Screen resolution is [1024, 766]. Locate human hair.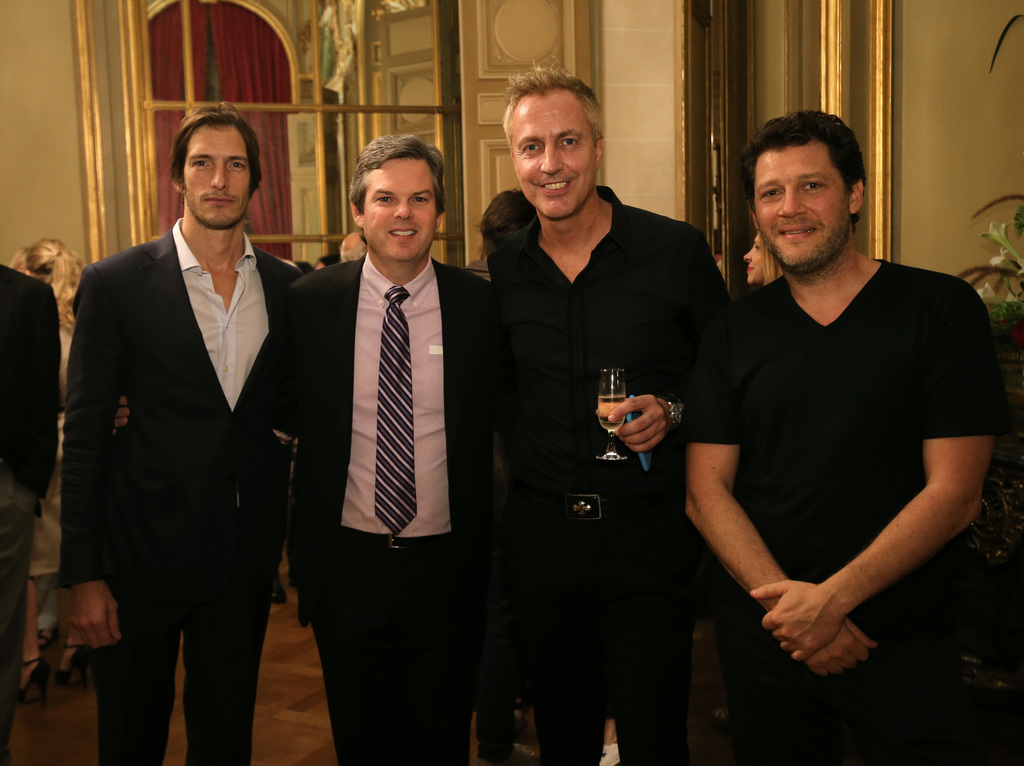
<region>169, 102, 262, 193</region>.
